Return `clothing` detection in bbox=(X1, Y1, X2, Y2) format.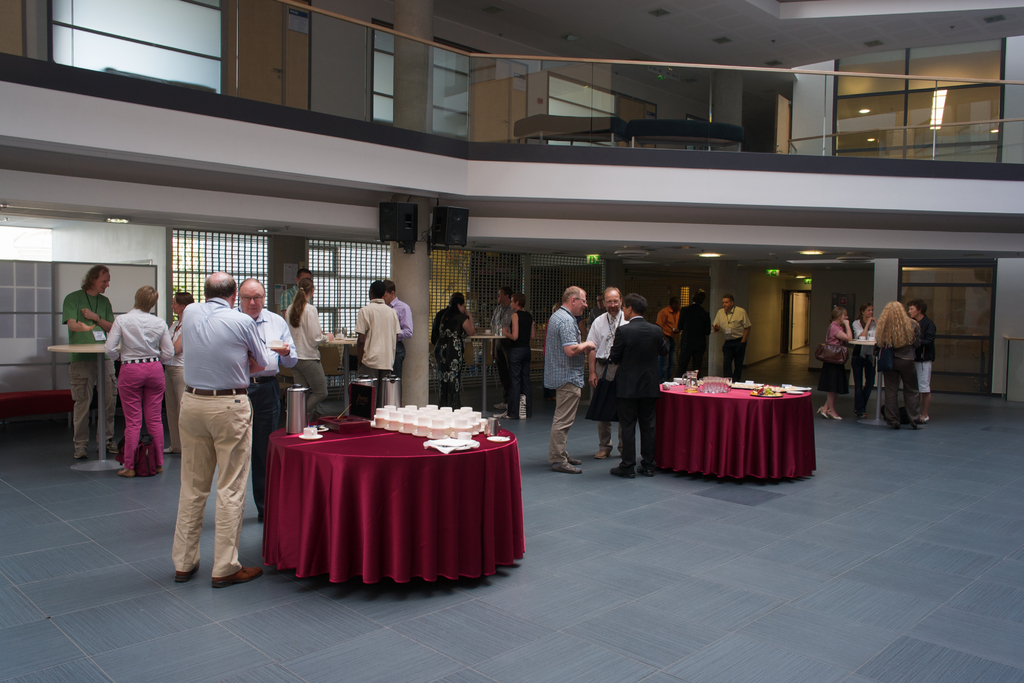
bbox=(543, 303, 586, 463).
